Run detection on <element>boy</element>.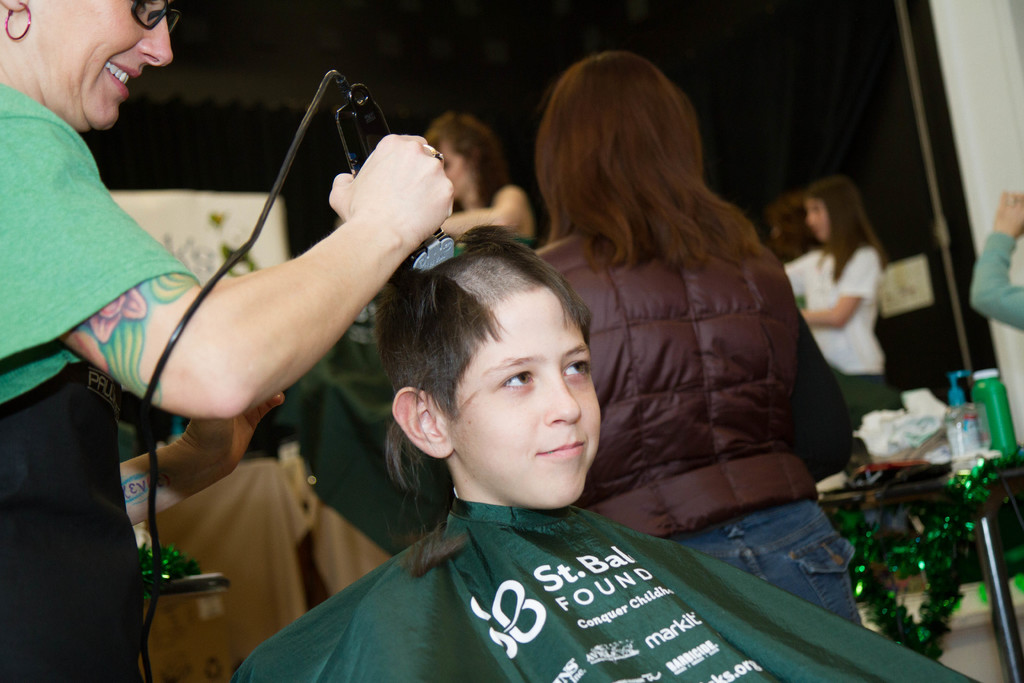
Result: box(332, 232, 655, 584).
